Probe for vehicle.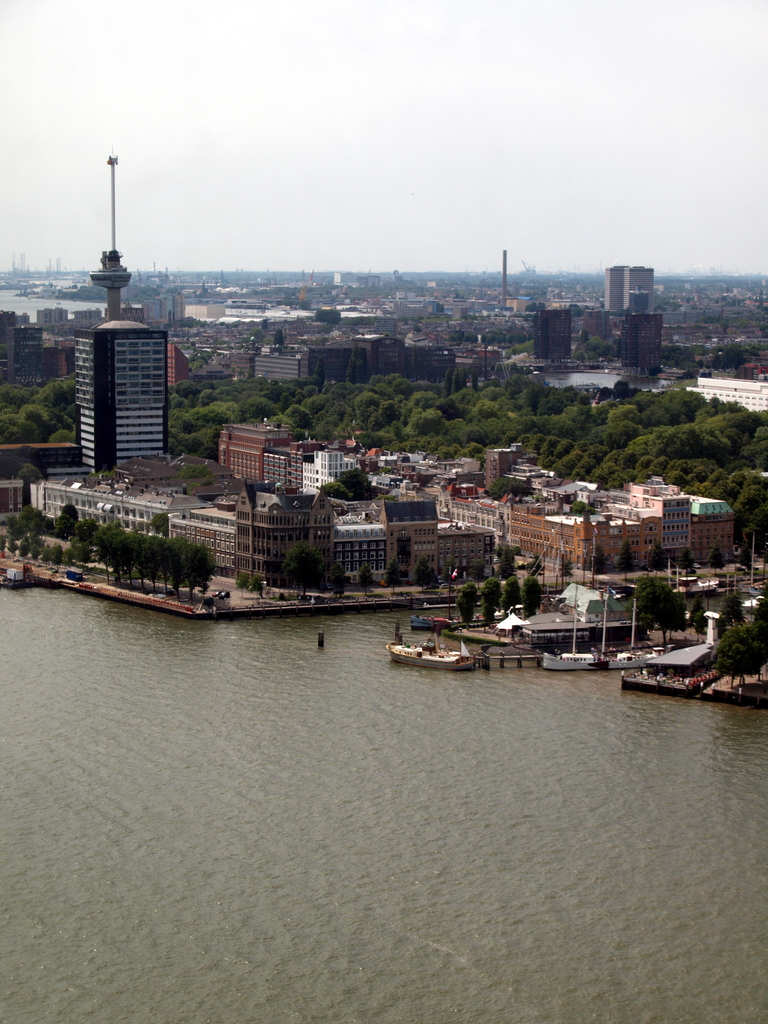
Probe result: (x1=69, y1=573, x2=85, y2=584).
